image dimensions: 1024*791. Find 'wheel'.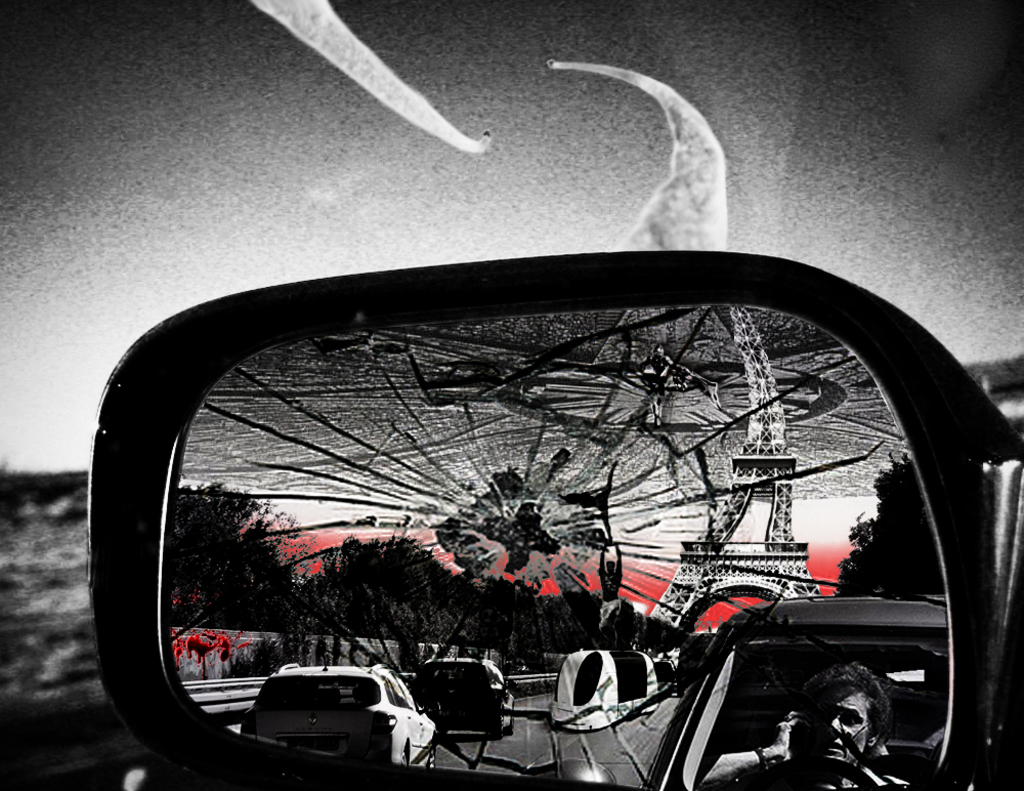
bbox(487, 716, 505, 742).
